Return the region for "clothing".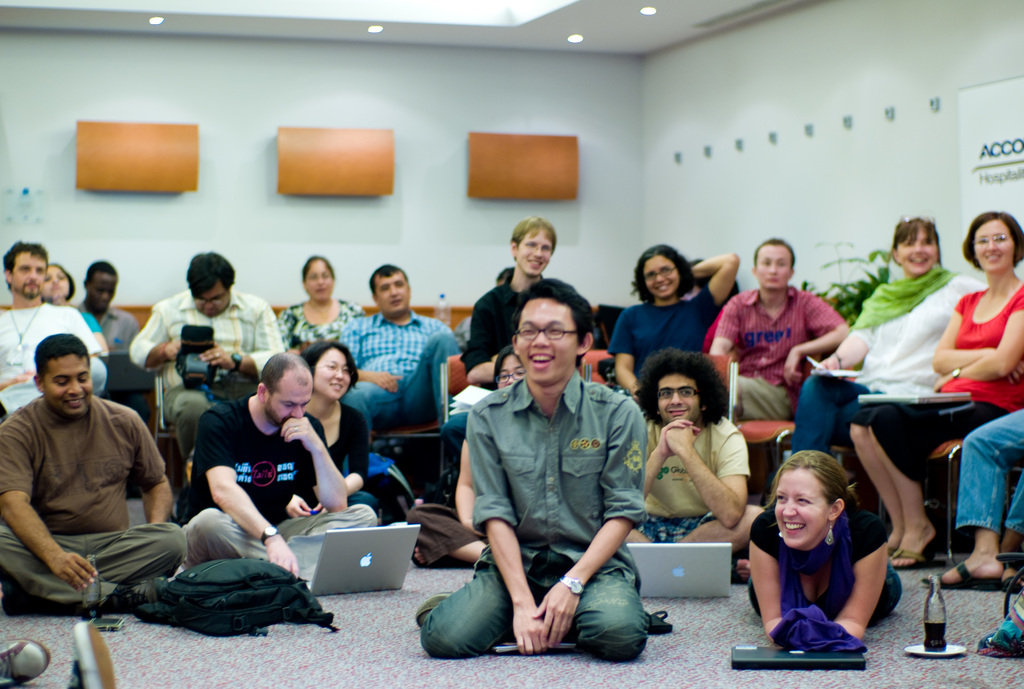
box=[0, 304, 109, 419].
